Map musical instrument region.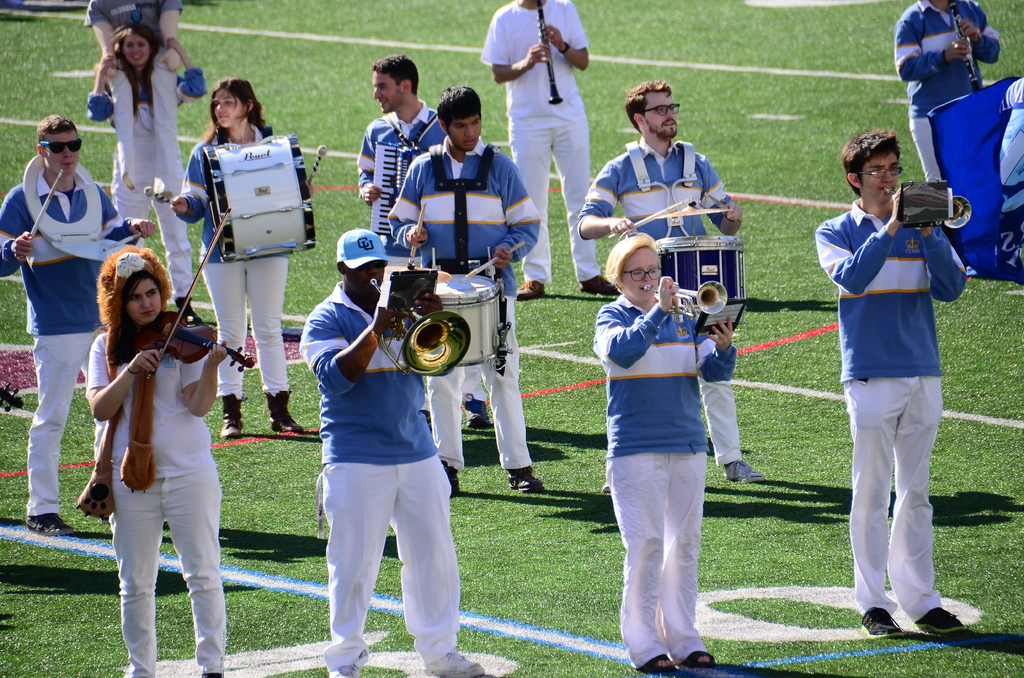
Mapped to crop(413, 273, 520, 375).
